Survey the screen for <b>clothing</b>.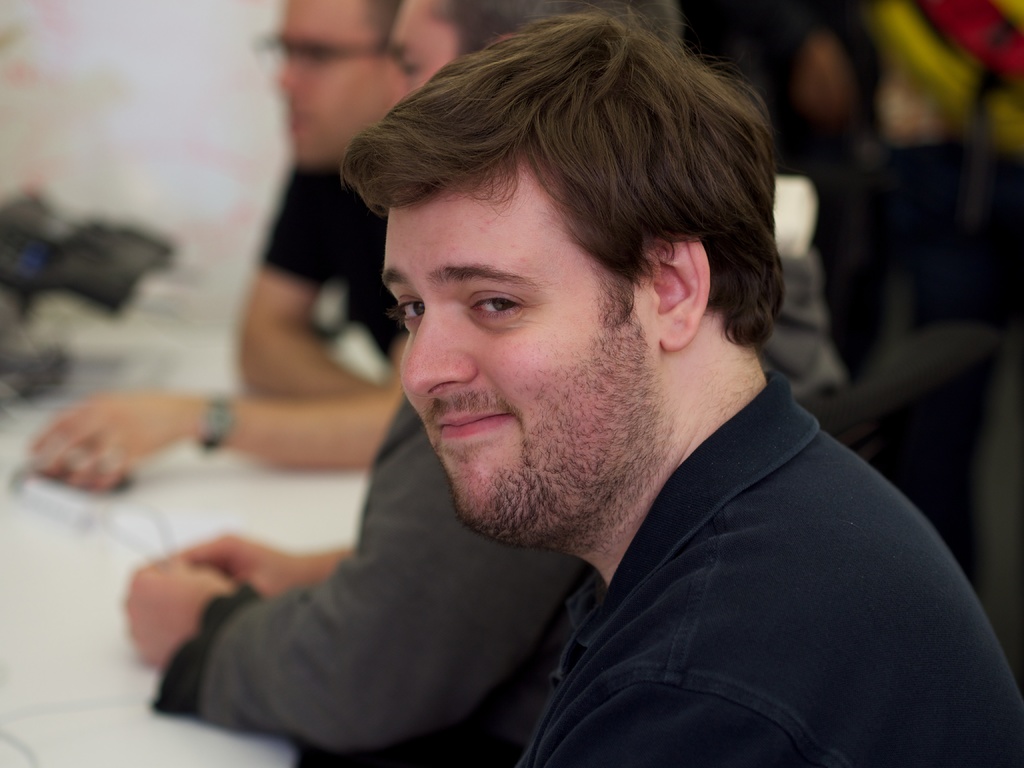
Survey found: <box>510,366,1023,767</box>.
